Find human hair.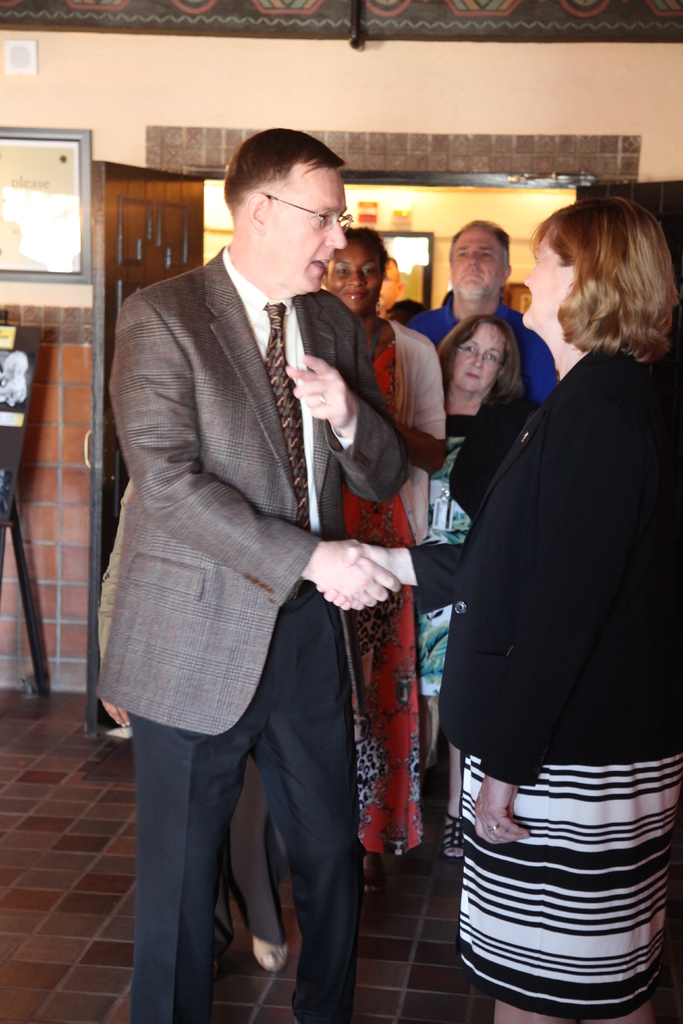
crop(448, 218, 509, 276).
